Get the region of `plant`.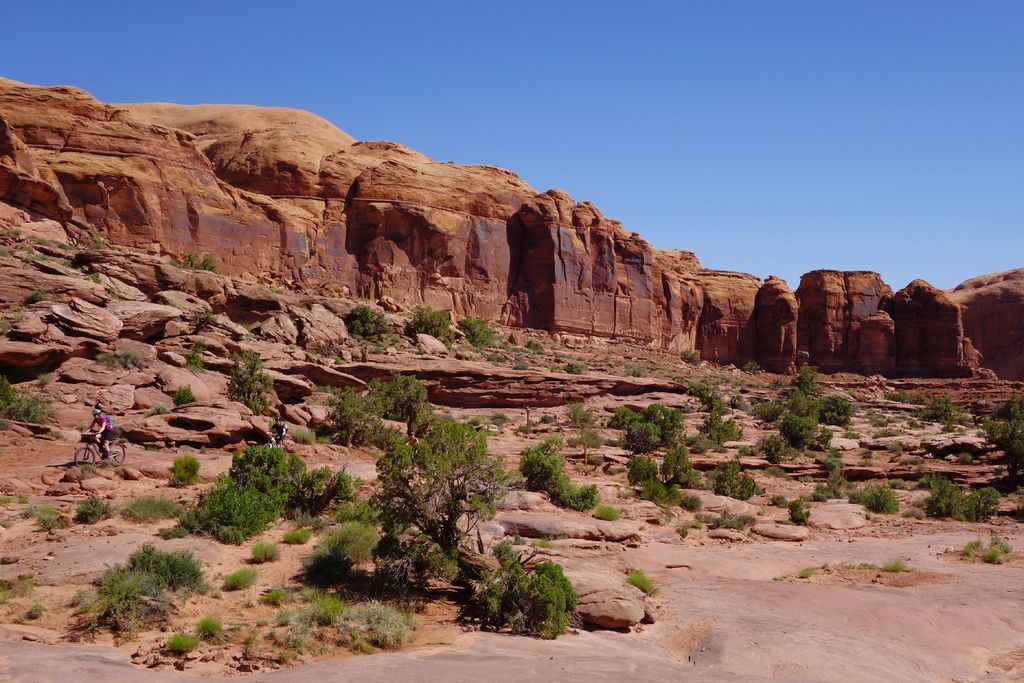
select_region(177, 336, 210, 374).
